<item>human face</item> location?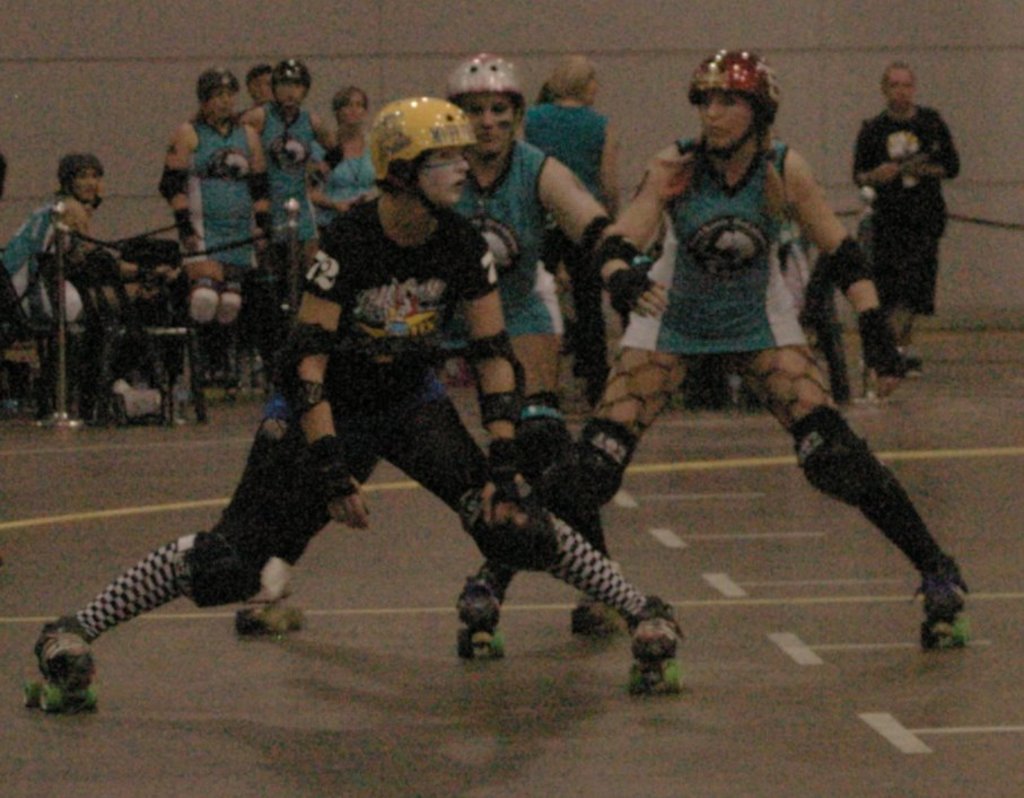
(247, 73, 270, 102)
